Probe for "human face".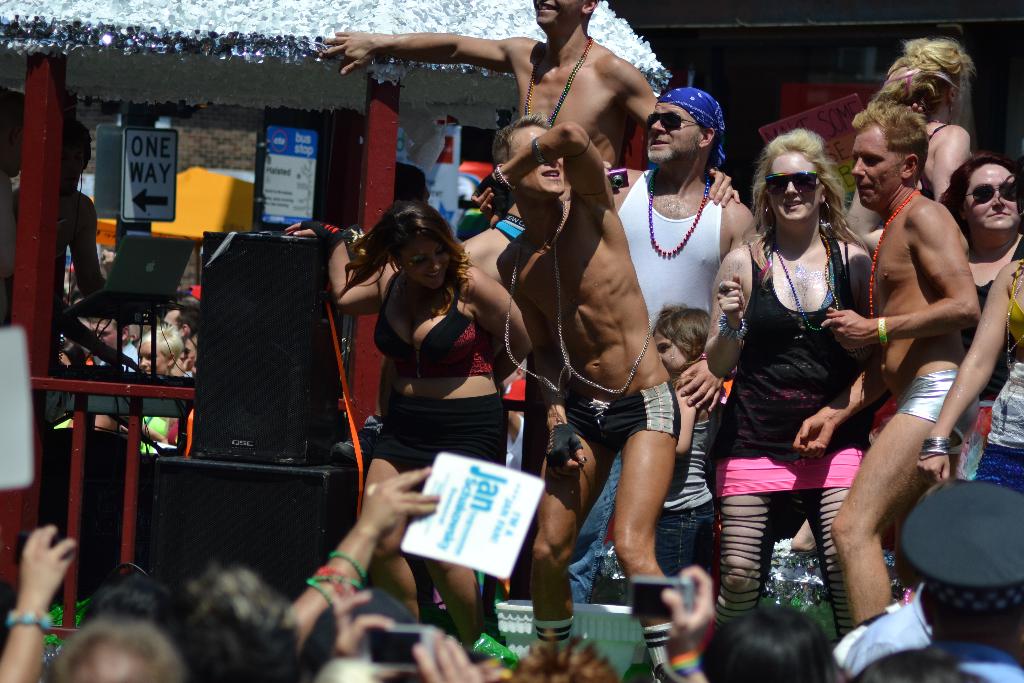
Probe result: {"x1": 420, "y1": 181, "x2": 433, "y2": 207}.
